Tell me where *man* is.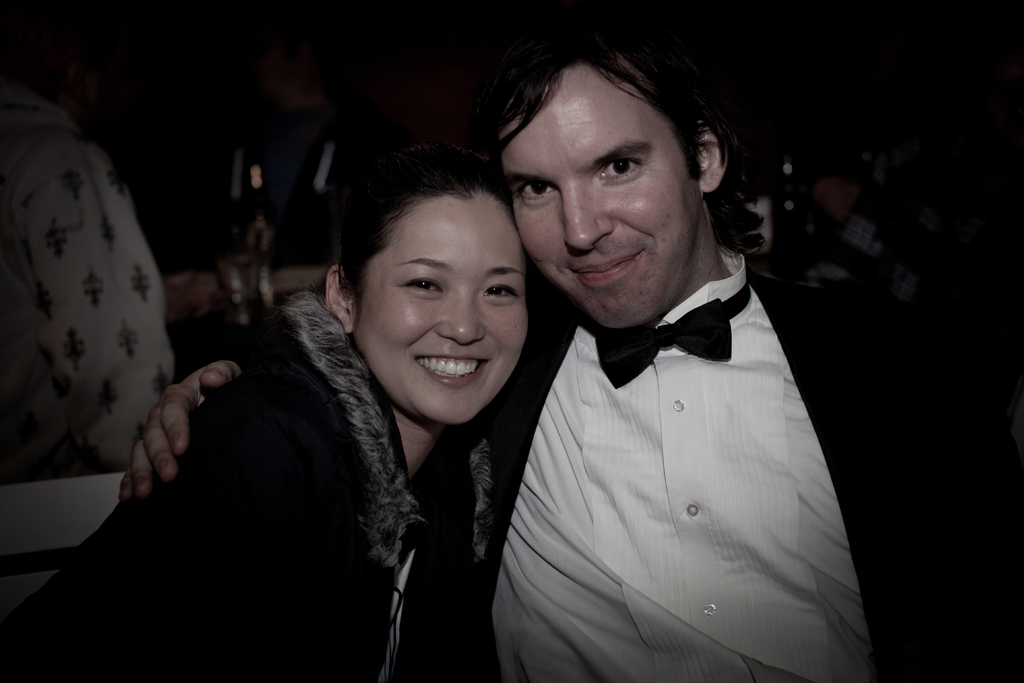
*man* is at <bbox>118, 16, 1023, 682</bbox>.
